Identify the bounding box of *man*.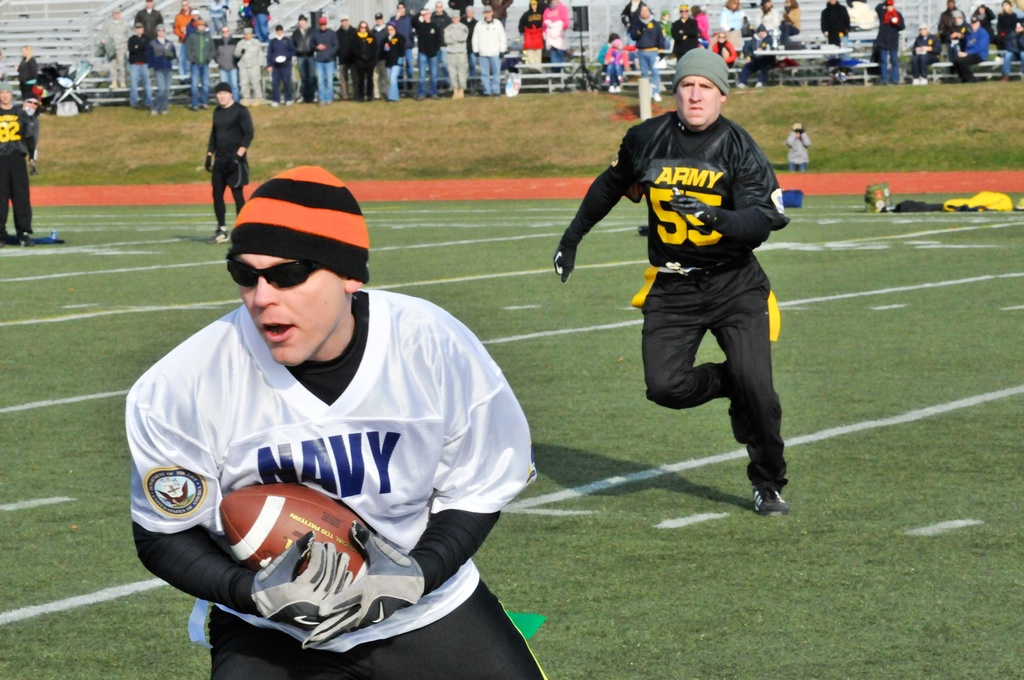
<bbox>211, 26, 235, 113</bbox>.
